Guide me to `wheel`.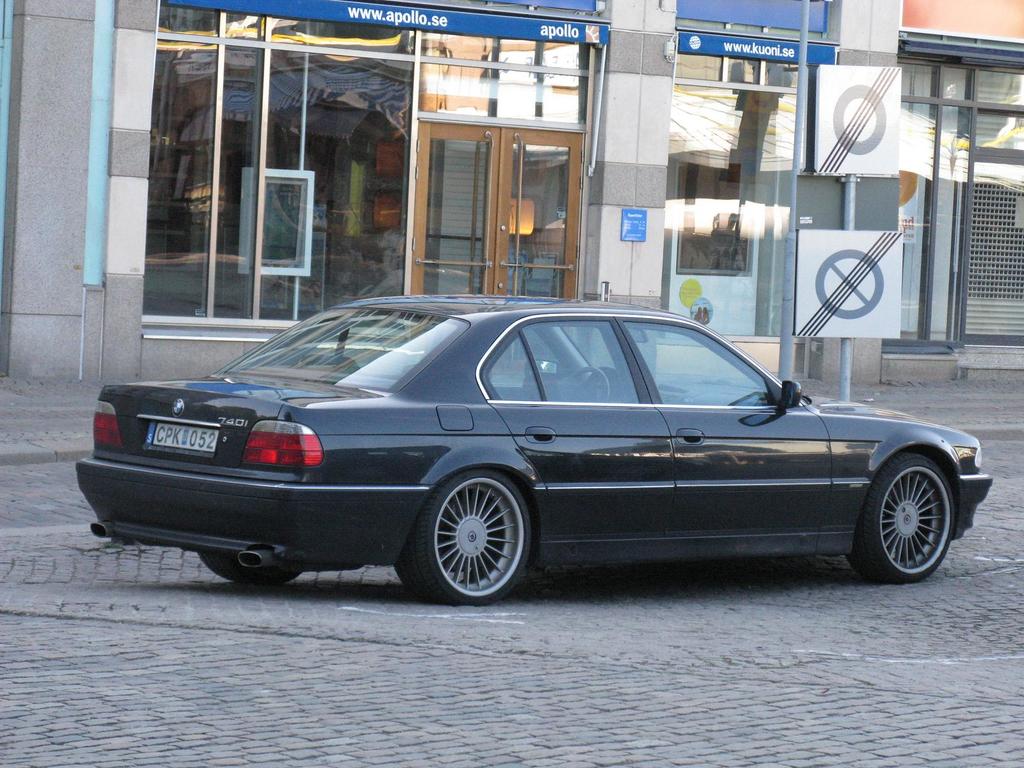
Guidance: bbox=(846, 452, 955, 584).
